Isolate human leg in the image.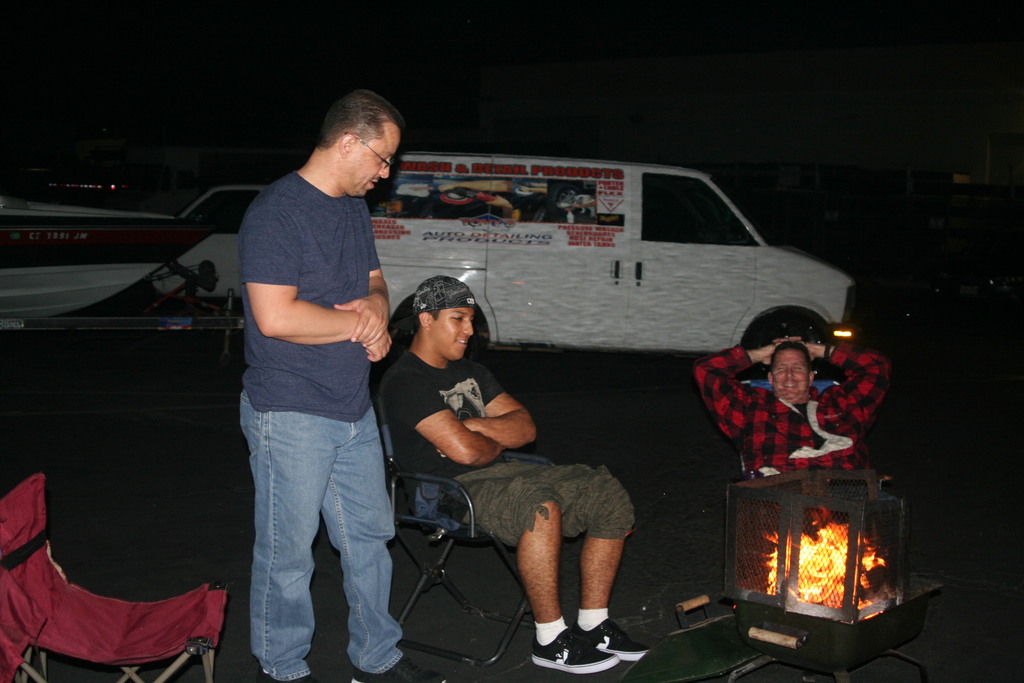
Isolated region: bbox(431, 477, 613, 675).
